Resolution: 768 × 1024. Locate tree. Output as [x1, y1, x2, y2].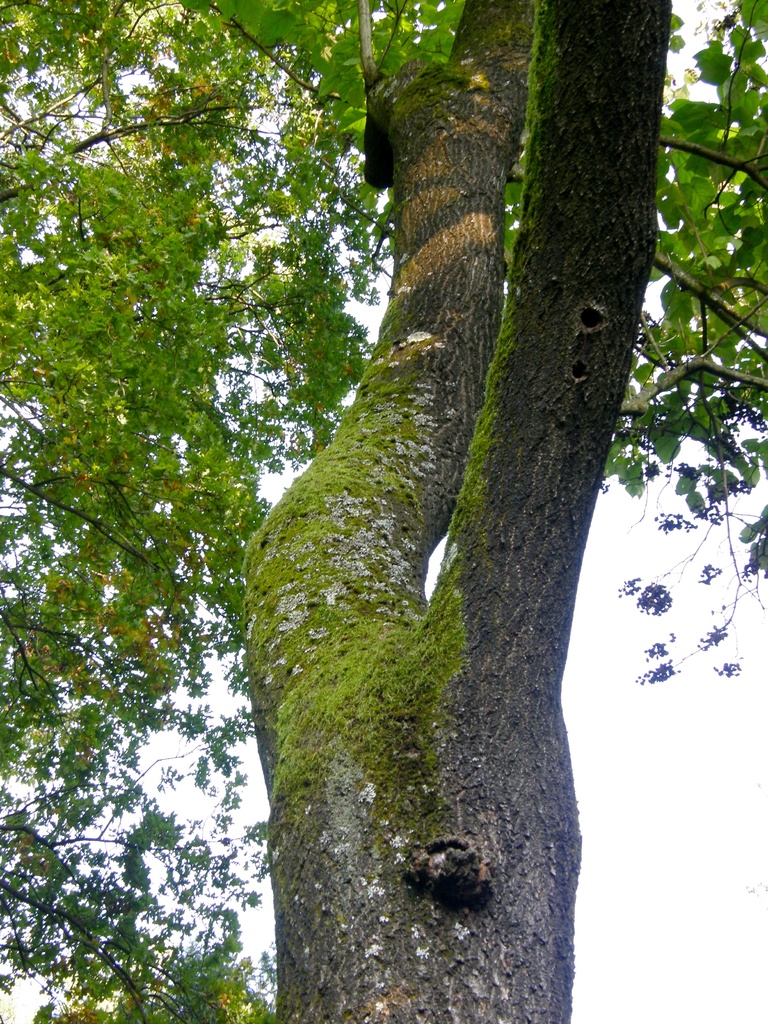
[0, 0, 767, 1023].
